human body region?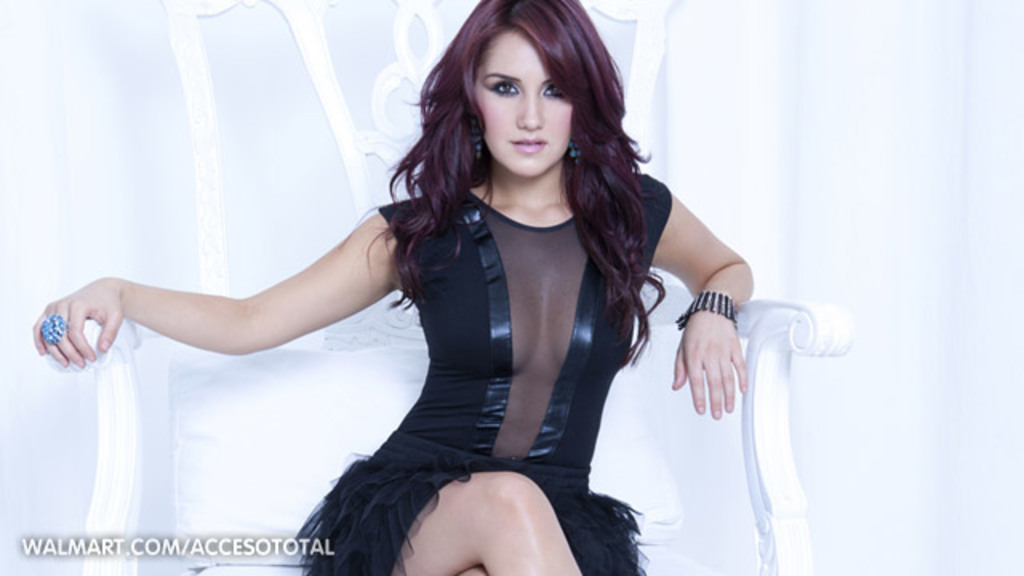
select_region(66, 19, 733, 563)
